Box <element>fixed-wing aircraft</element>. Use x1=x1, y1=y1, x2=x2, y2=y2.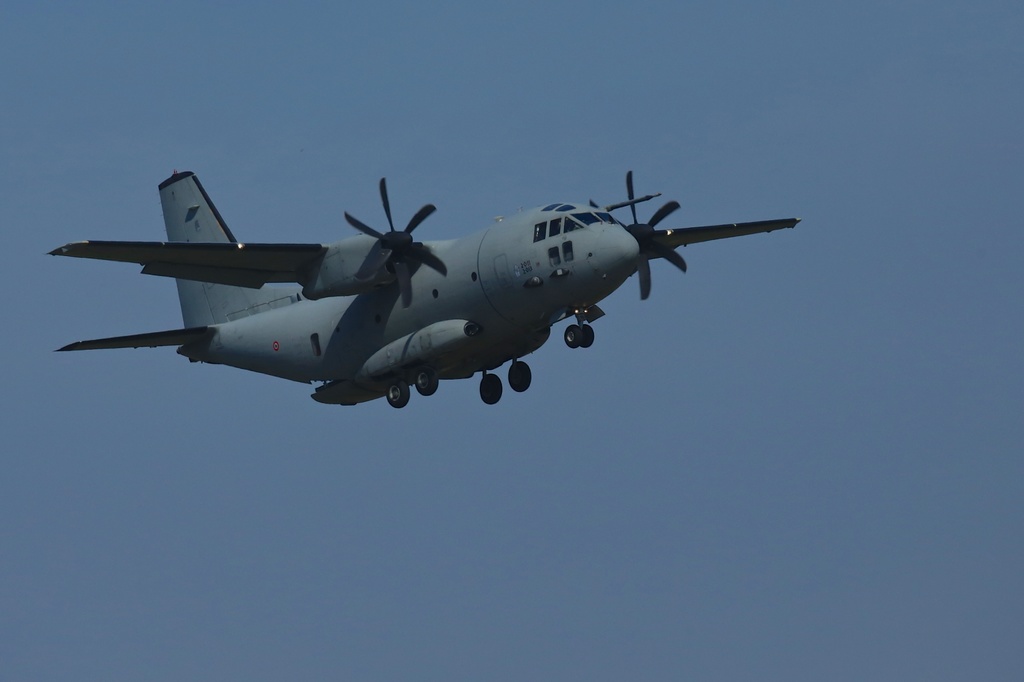
x1=47, y1=168, x2=806, y2=410.
